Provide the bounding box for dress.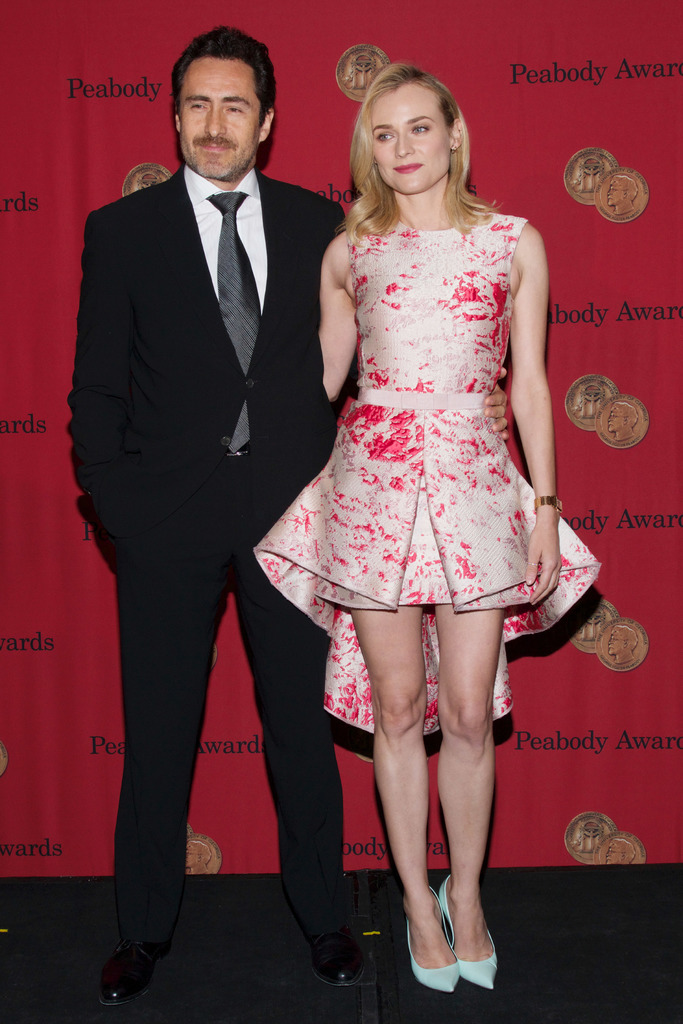
detection(247, 159, 598, 753).
